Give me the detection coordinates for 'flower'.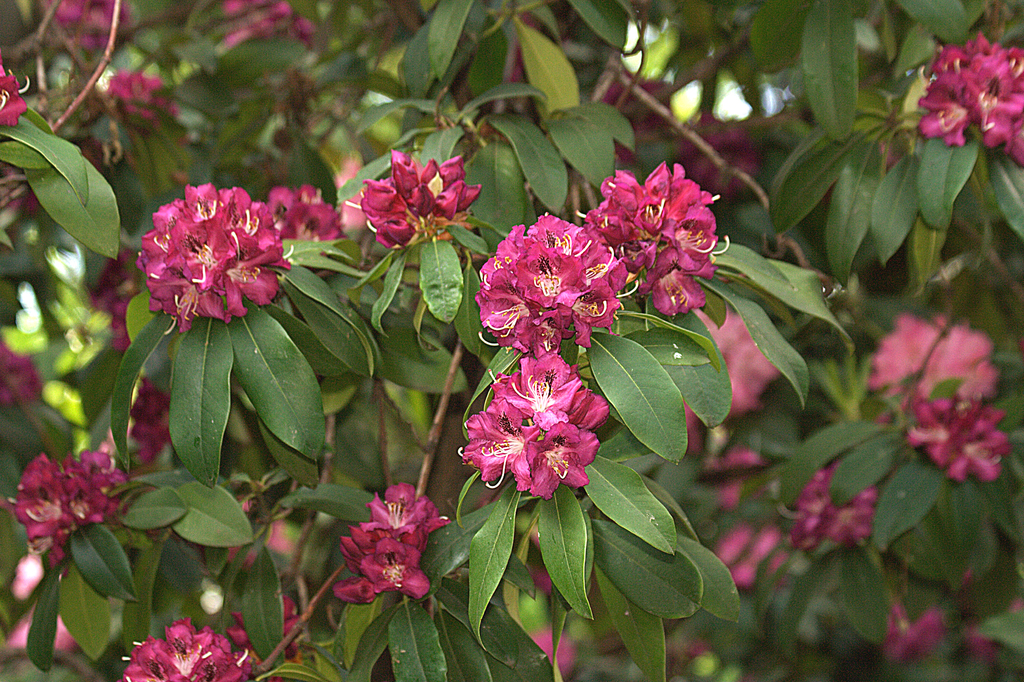
0, 61, 36, 127.
